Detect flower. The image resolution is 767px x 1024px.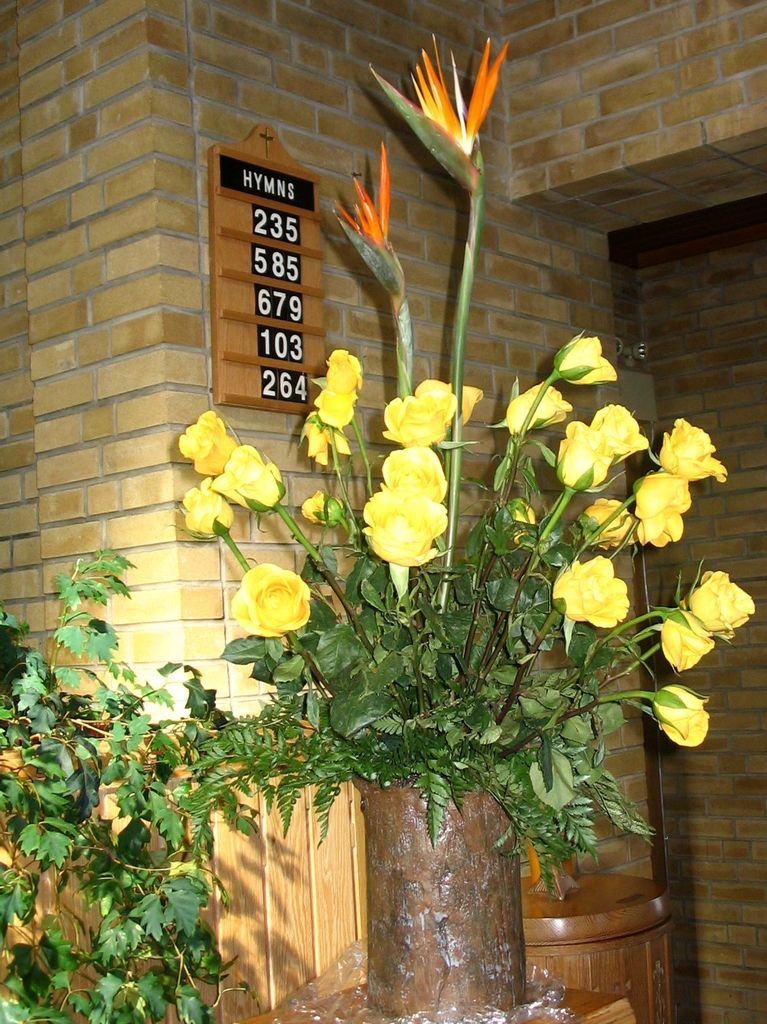
rect(177, 406, 239, 476).
